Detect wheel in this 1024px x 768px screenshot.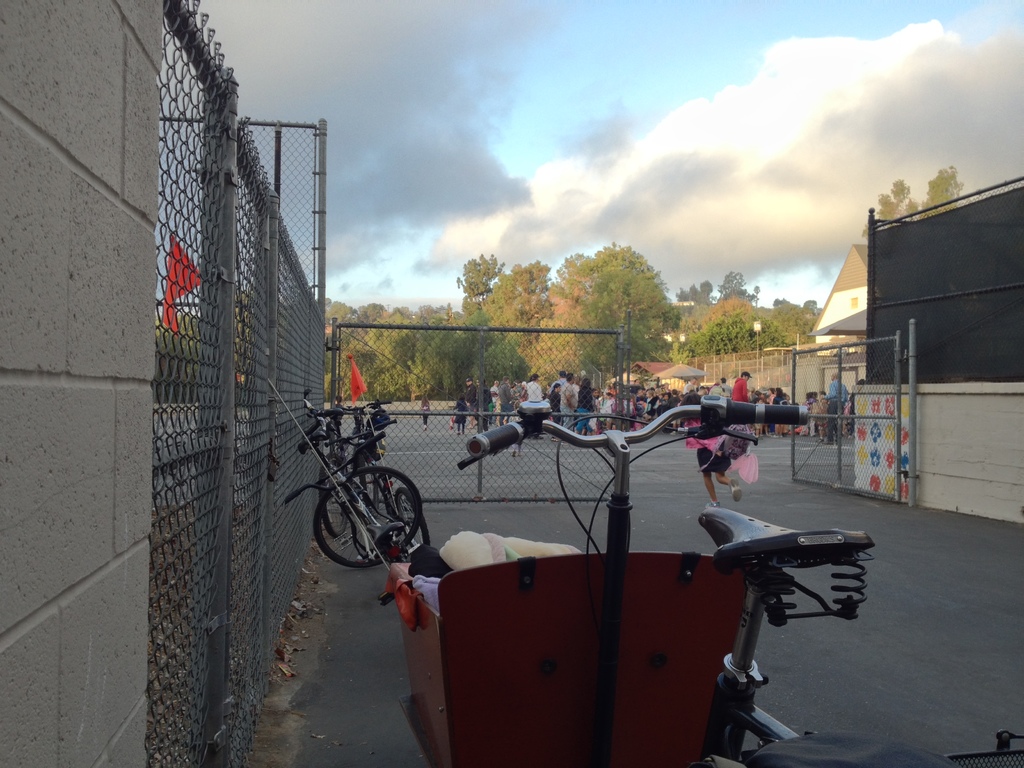
Detection: 350/463/420/543.
